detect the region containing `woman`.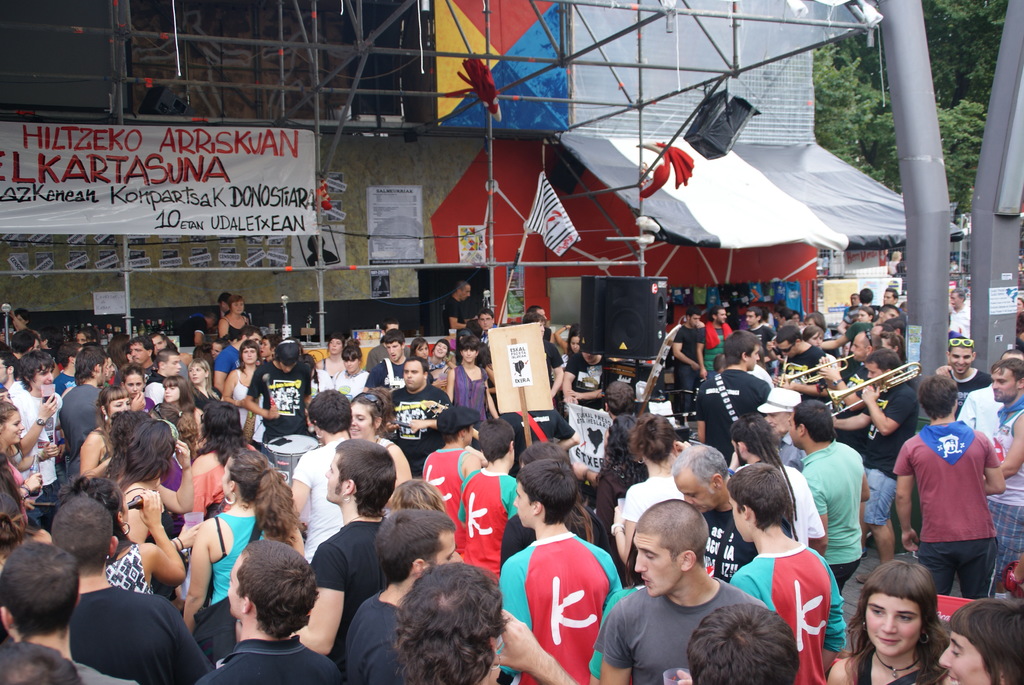
select_region(118, 369, 156, 413).
